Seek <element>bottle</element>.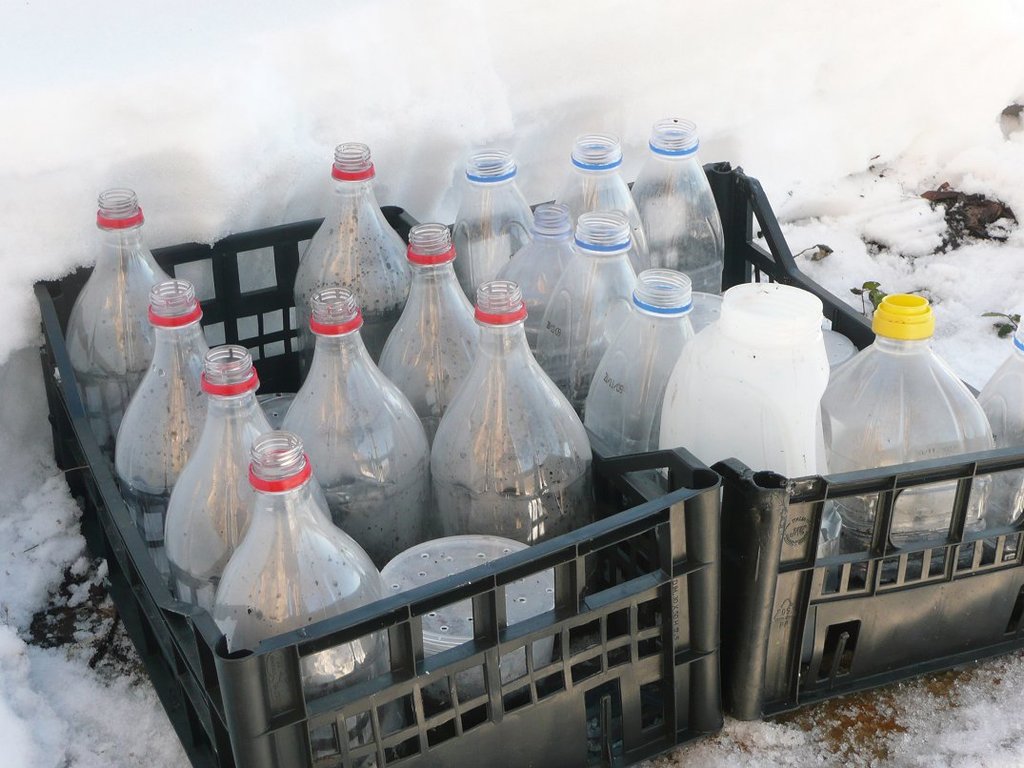
(205, 440, 402, 767).
